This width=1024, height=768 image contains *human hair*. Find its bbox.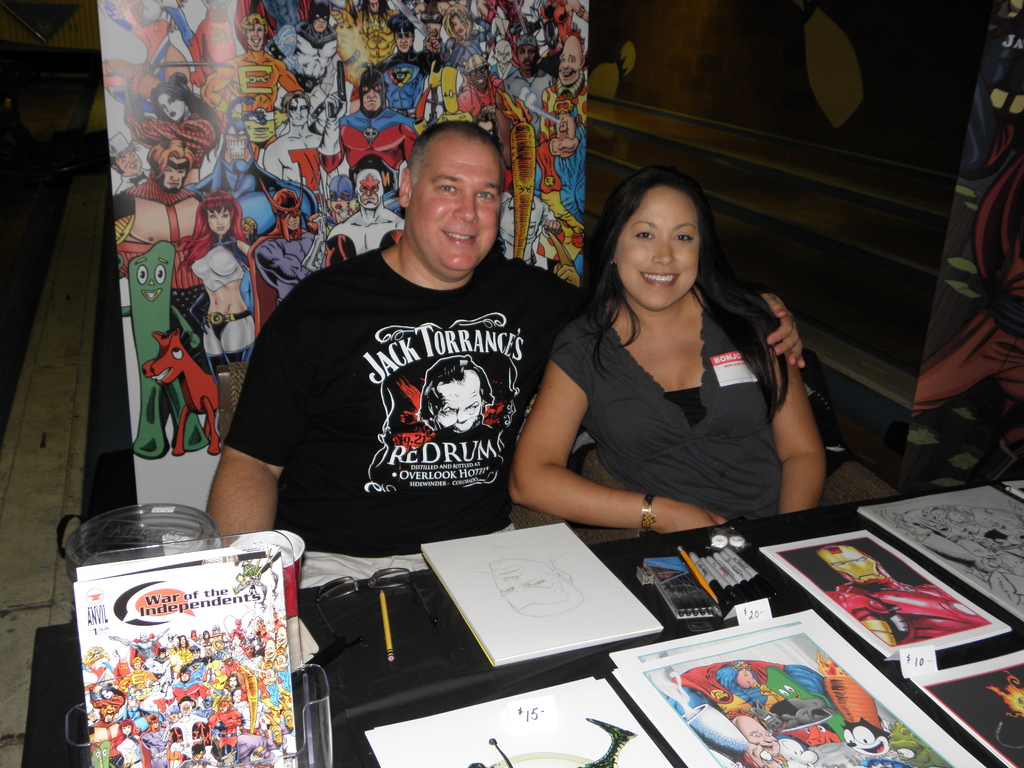
BBox(280, 90, 313, 134).
